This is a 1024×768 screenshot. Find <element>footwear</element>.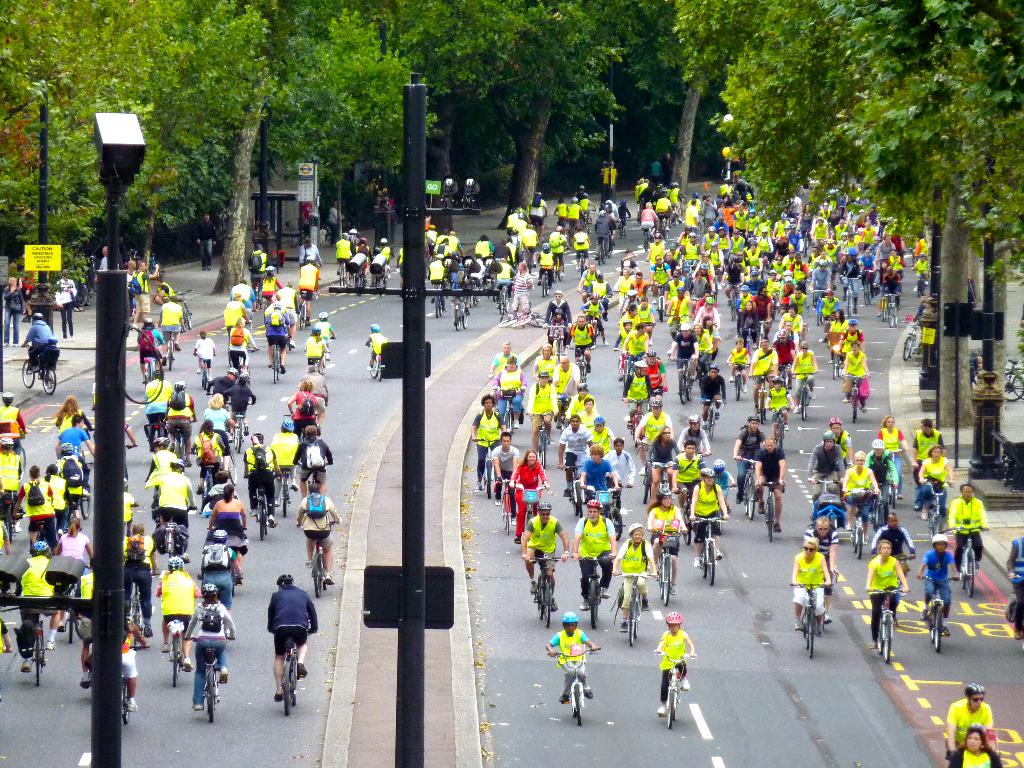
Bounding box: x1=266, y1=511, x2=275, y2=529.
